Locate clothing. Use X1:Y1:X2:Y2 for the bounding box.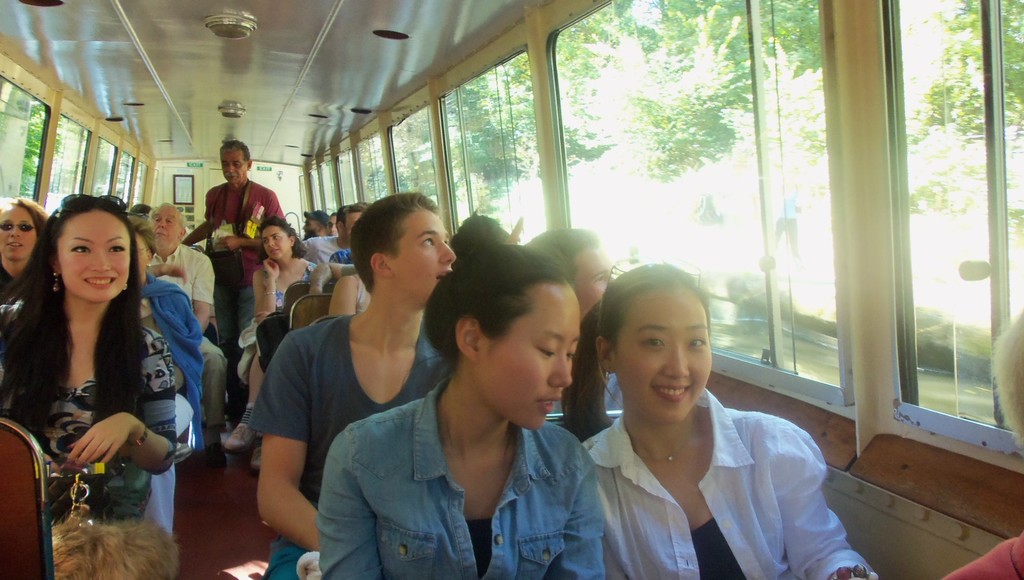
573:339:835:579.
